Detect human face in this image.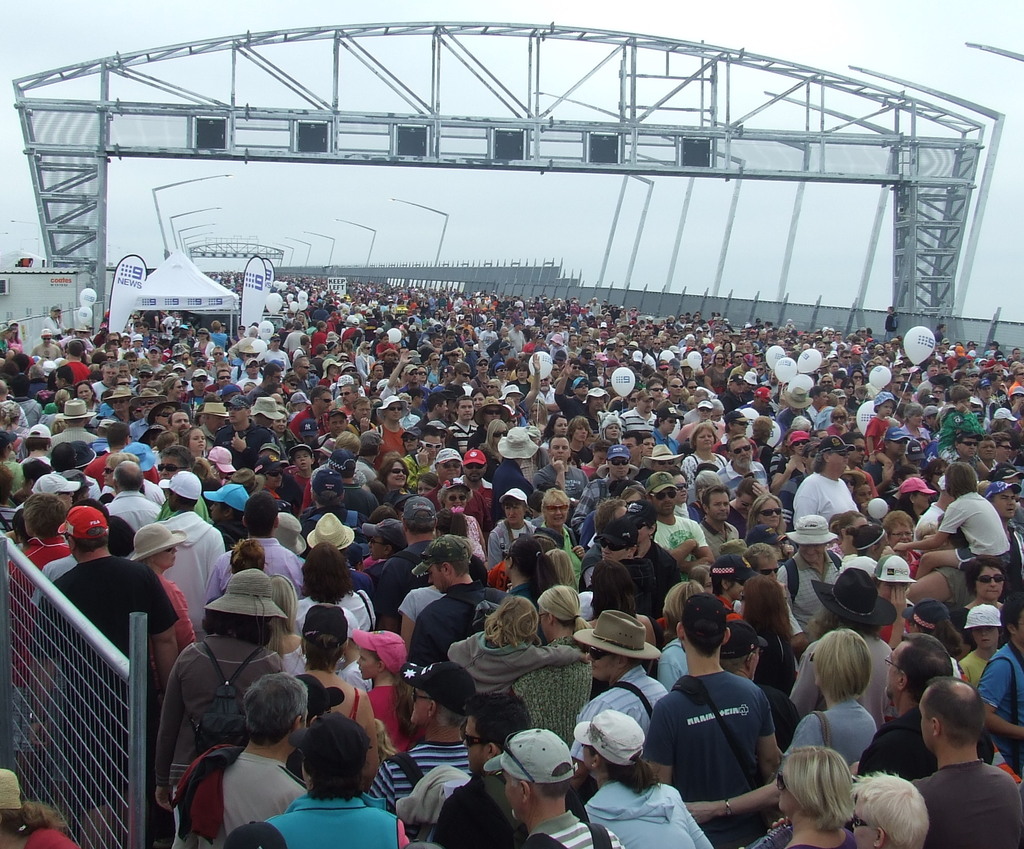
Detection: pyautogui.locateOnScreen(303, 433, 317, 441).
